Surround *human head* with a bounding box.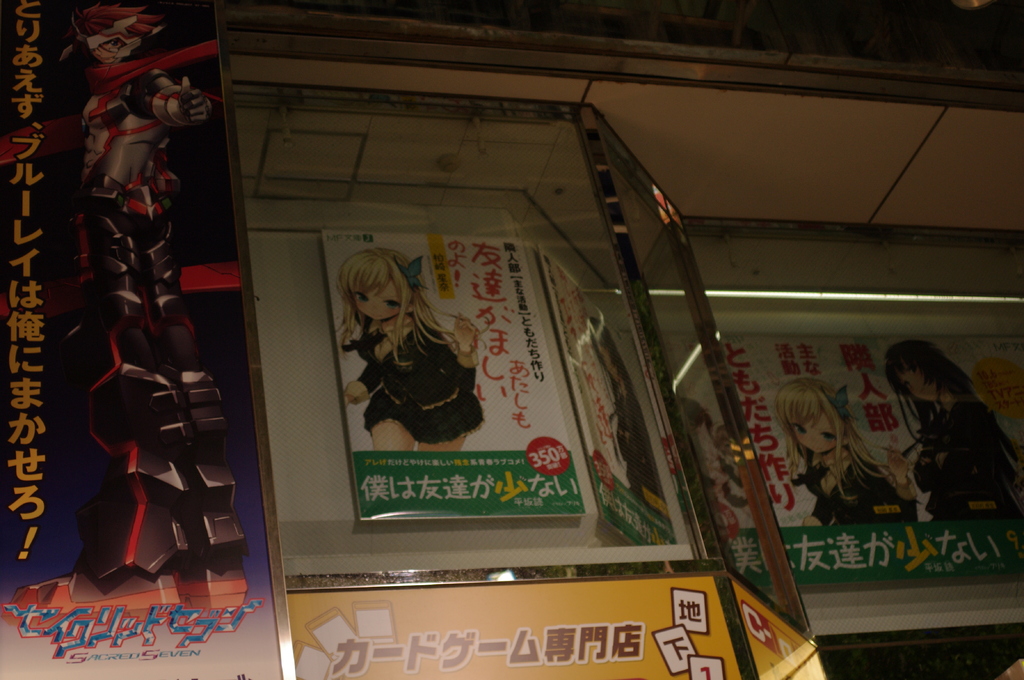
<region>338, 259, 420, 338</region>.
